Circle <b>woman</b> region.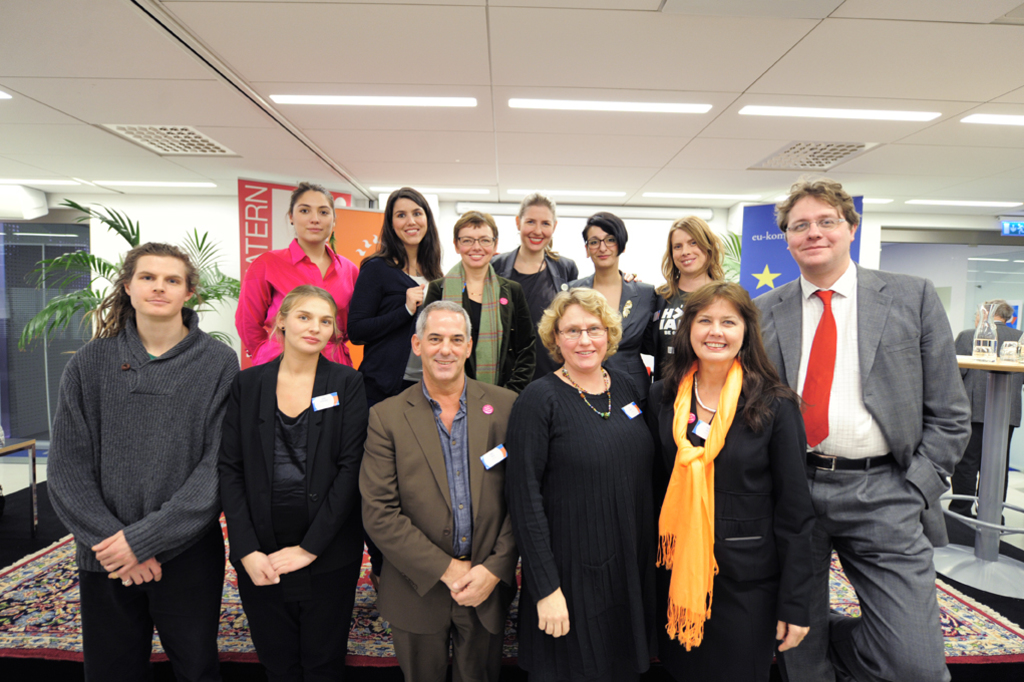
Region: bbox=(233, 175, 364, 375).
